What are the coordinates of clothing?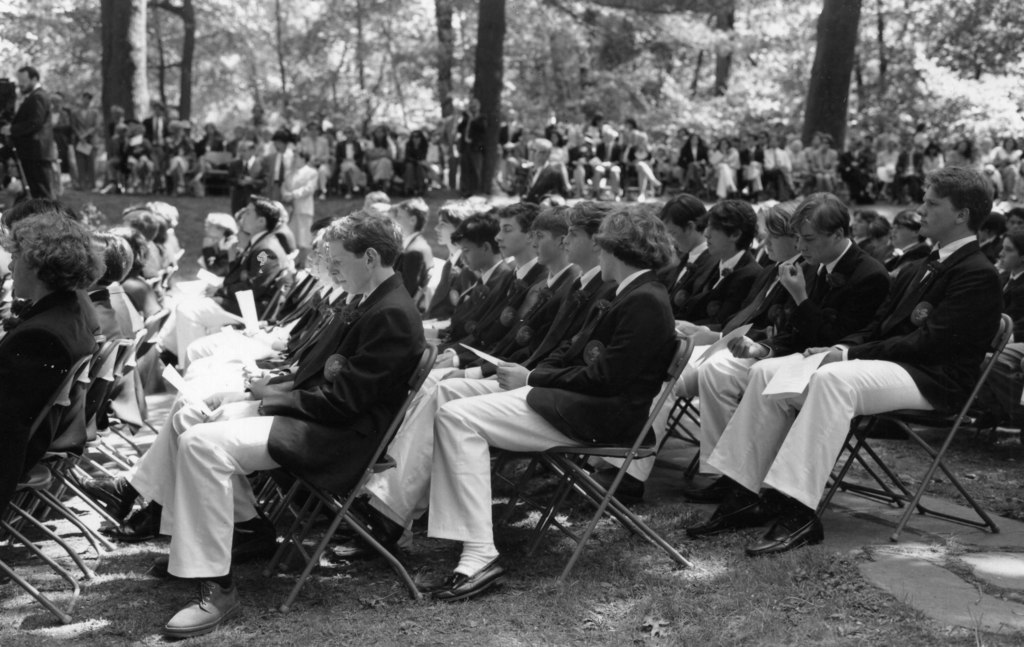
rect(632, 141, 659, 178).
